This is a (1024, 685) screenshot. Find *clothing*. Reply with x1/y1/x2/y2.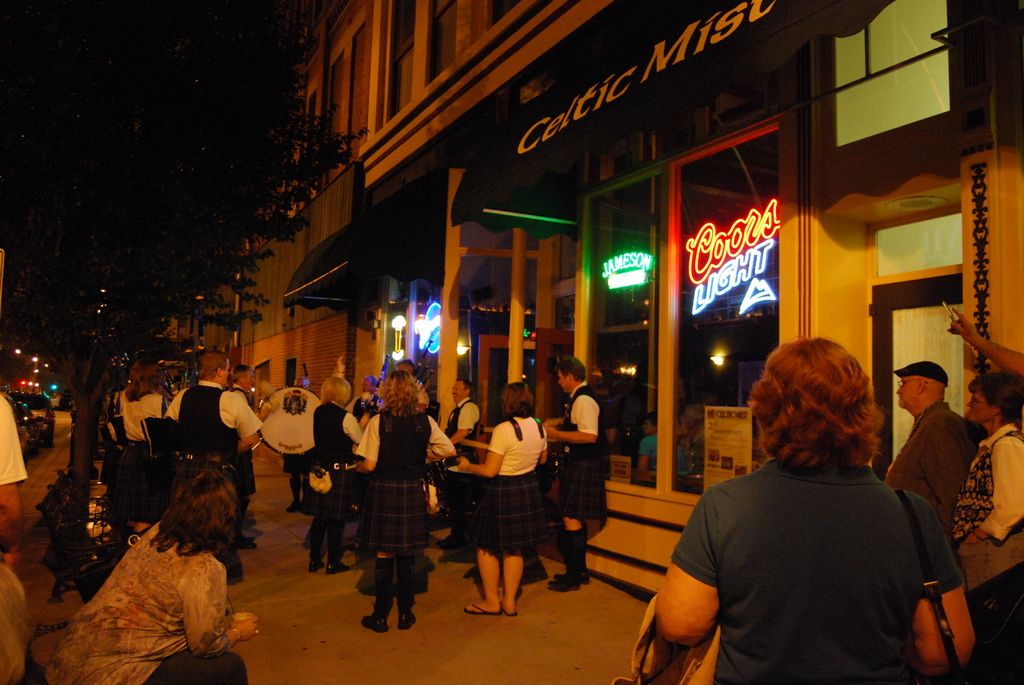
441/391/477/556.
